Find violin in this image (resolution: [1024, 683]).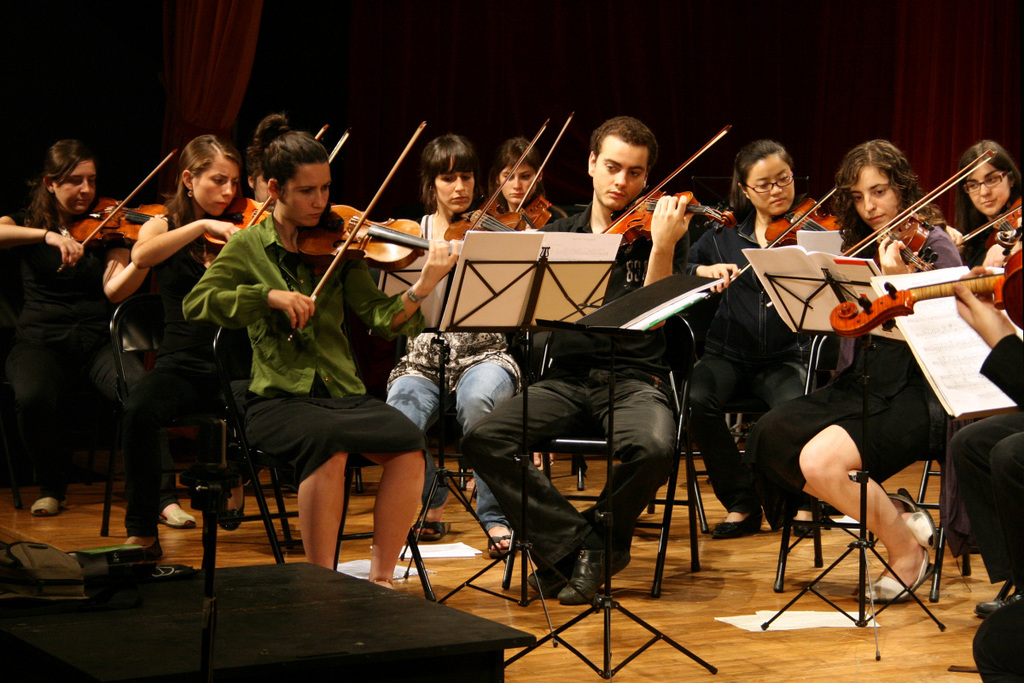
crop(719, 181, 851, 282).
